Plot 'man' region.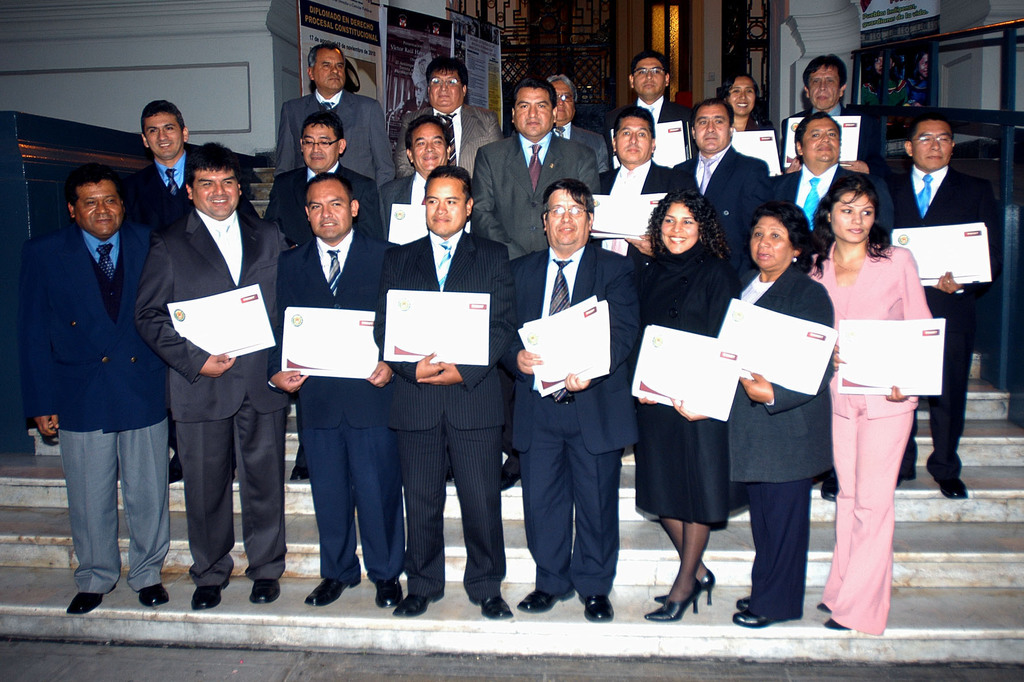
Plotted at bbox=(888, 111, 1001, 499).
